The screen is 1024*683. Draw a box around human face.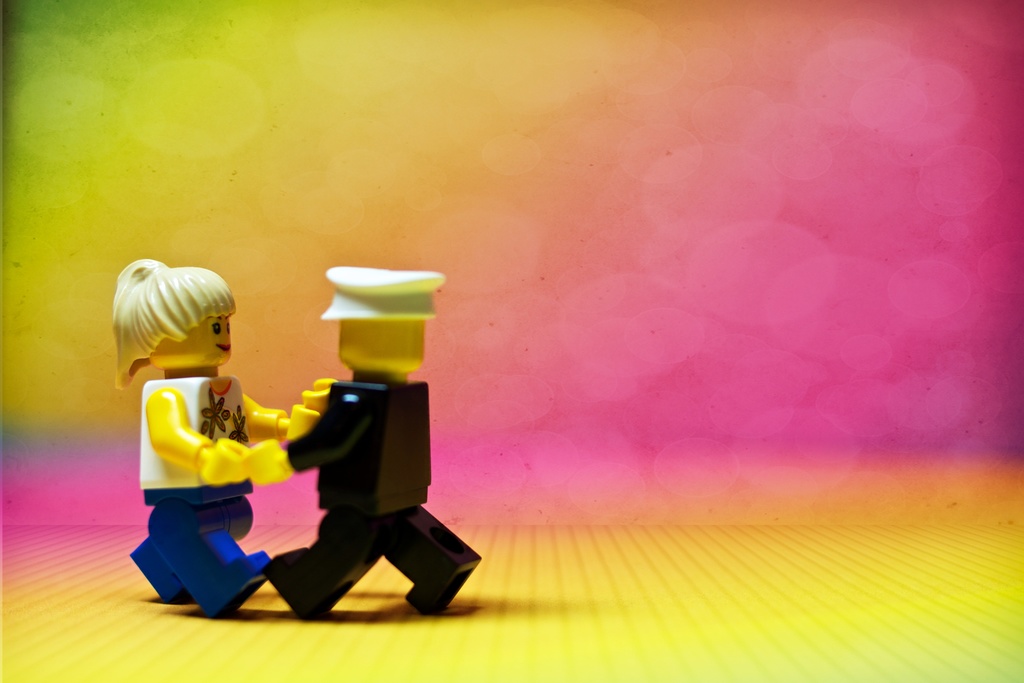
(160, 311, 232, 364).
